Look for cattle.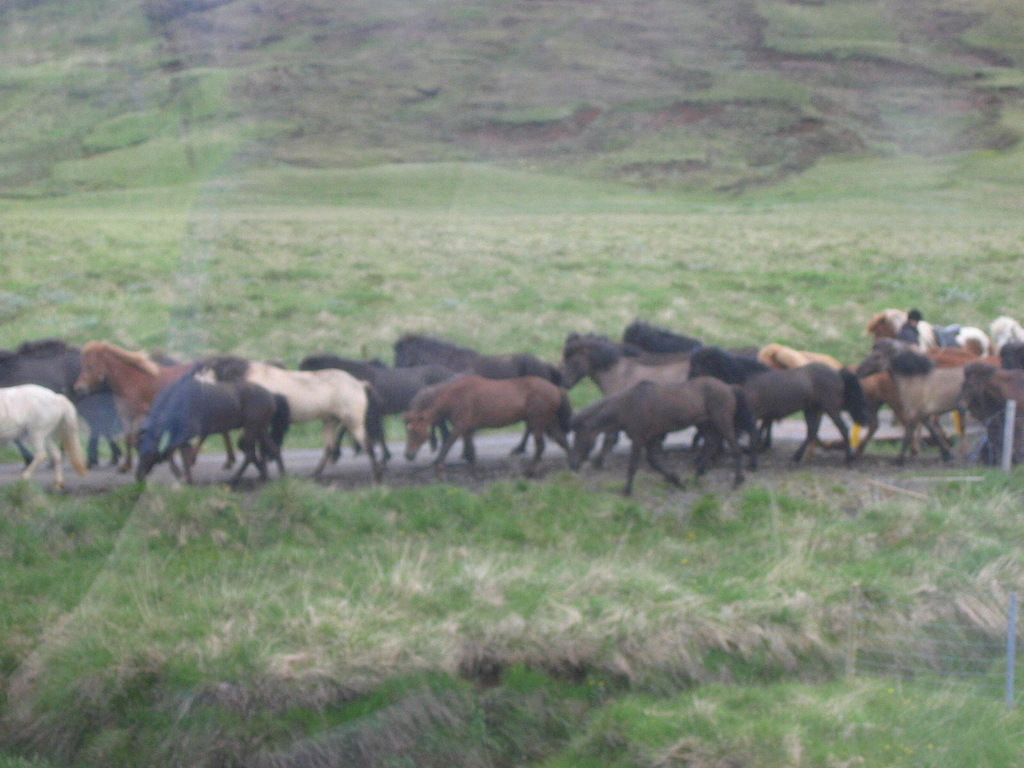
Found: BBox(854, 341, 986, 464).
